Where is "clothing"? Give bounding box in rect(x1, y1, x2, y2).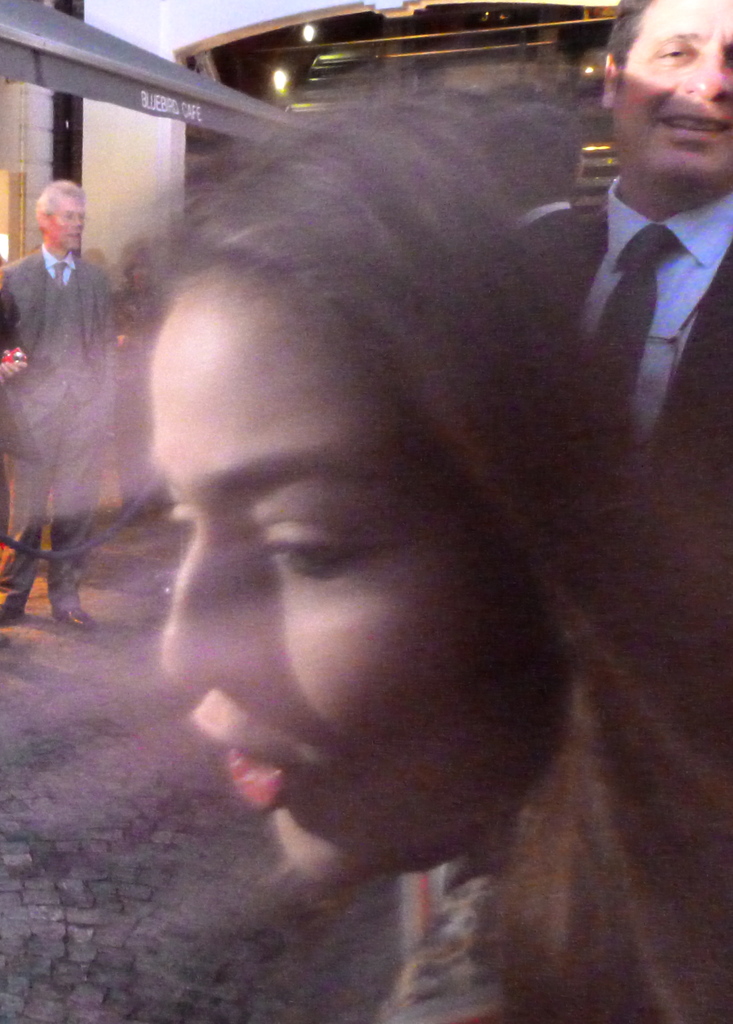
rect(509, 164, 732, 524).
